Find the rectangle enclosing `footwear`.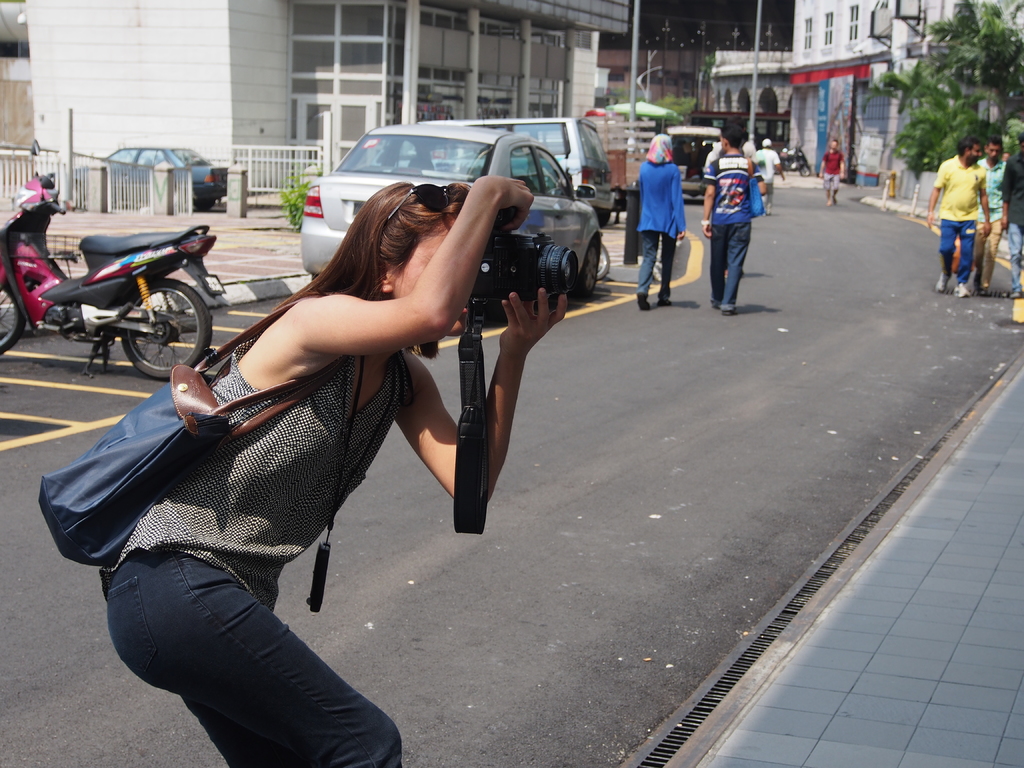
(659,296,671,312).
